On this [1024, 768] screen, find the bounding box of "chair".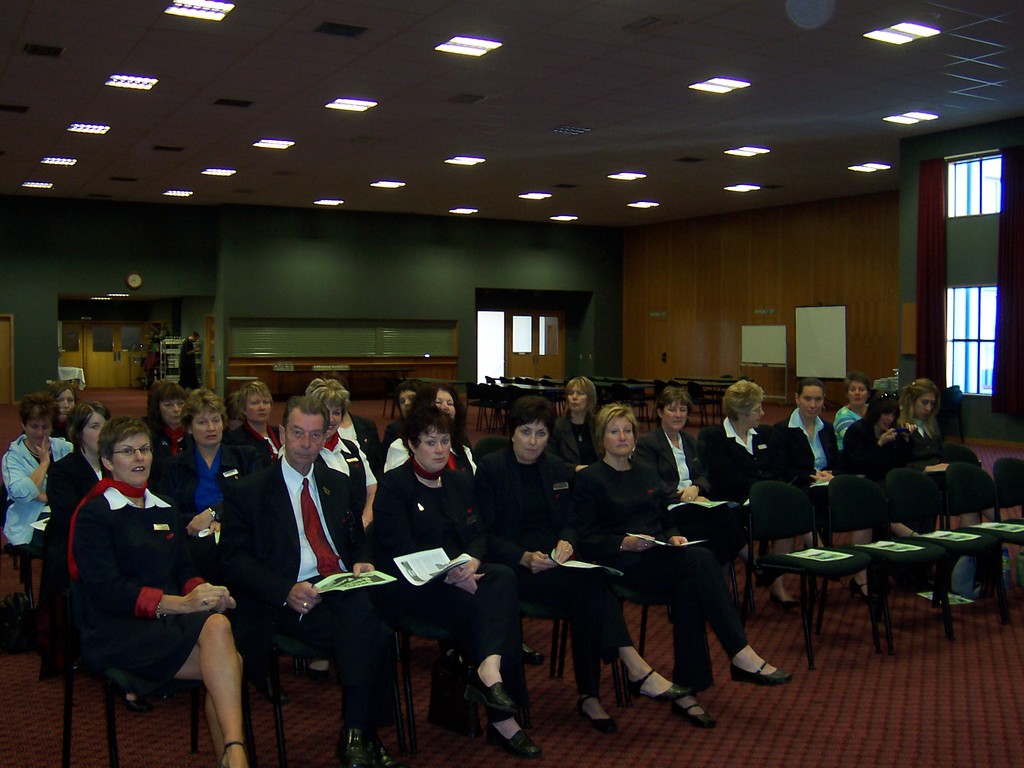
Bounding box: select_region(934, 460, 1023, 620).
